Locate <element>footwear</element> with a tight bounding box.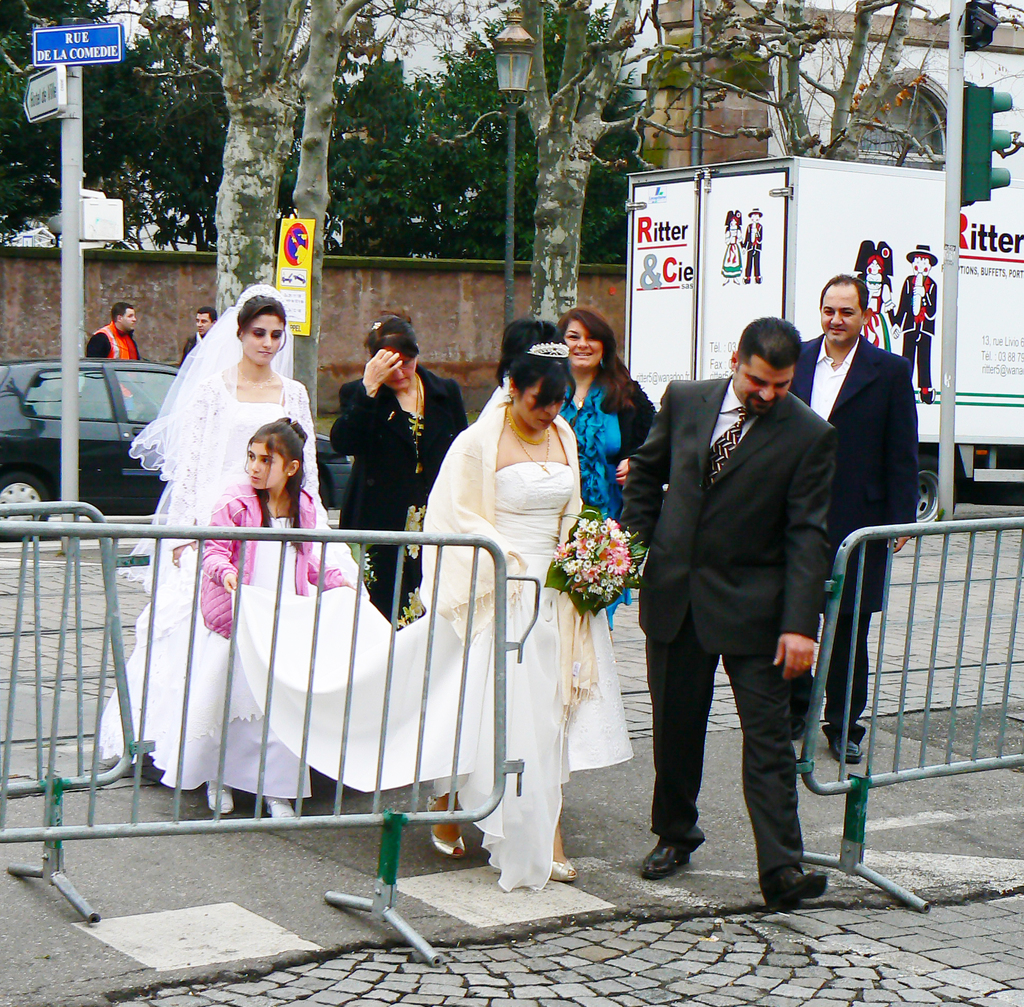
[429, 792, 468, 854].
